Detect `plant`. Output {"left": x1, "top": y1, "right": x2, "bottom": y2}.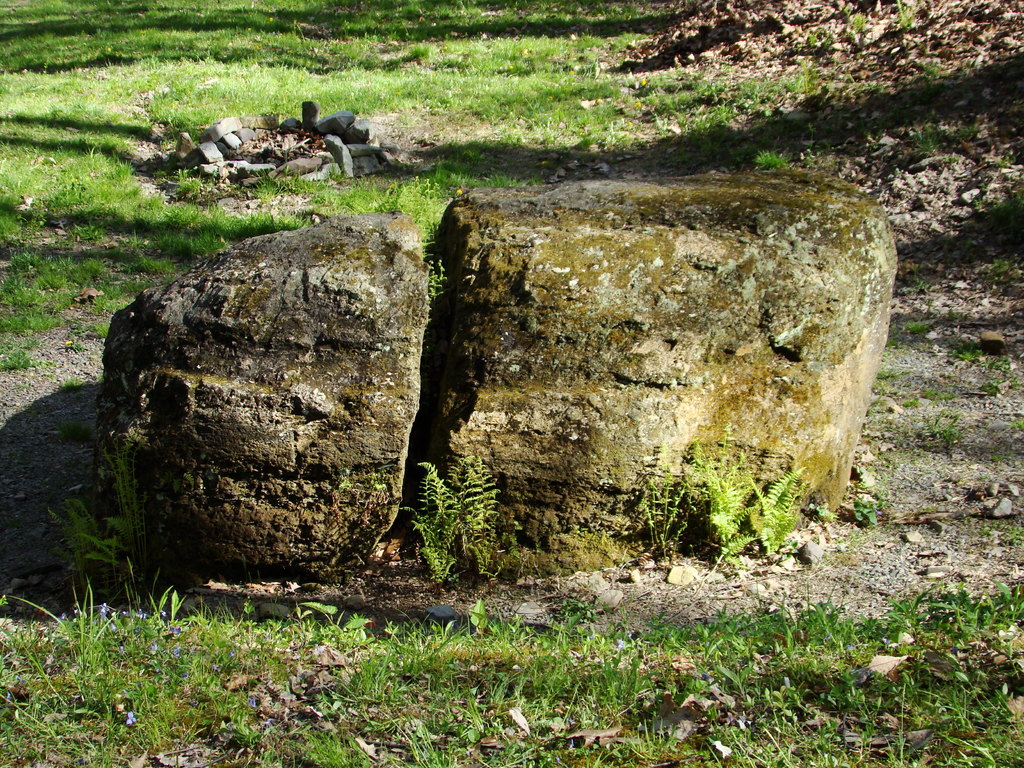
{"left": 914, "top": 114, "right": 943, "bottom": 155}.
